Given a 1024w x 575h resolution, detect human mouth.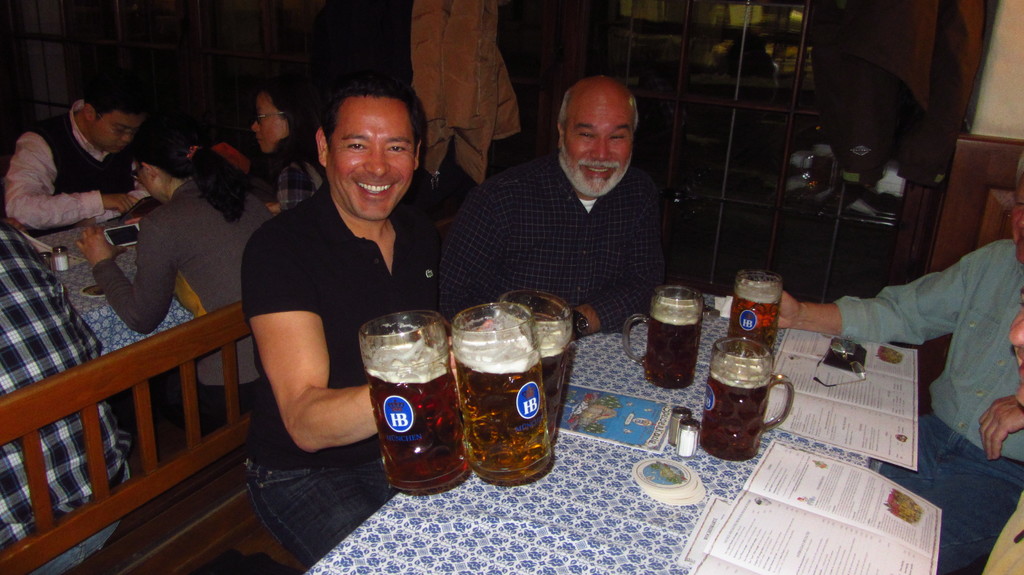
111,141,129,152.
